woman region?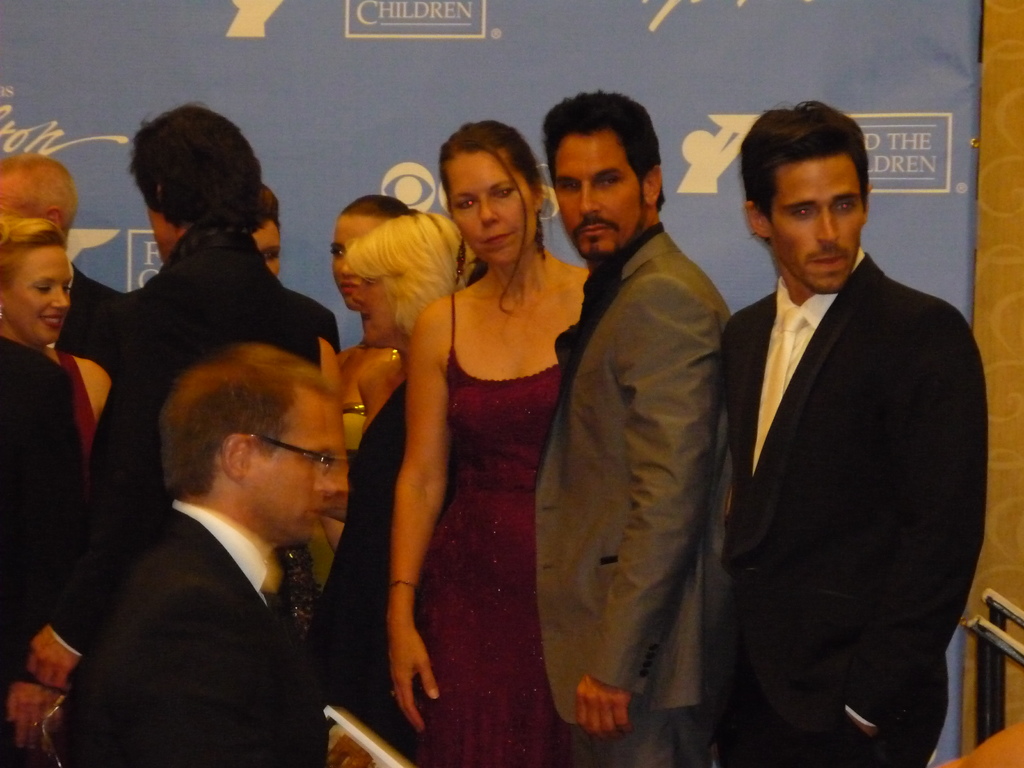
region(385, 120, 590, 764)
